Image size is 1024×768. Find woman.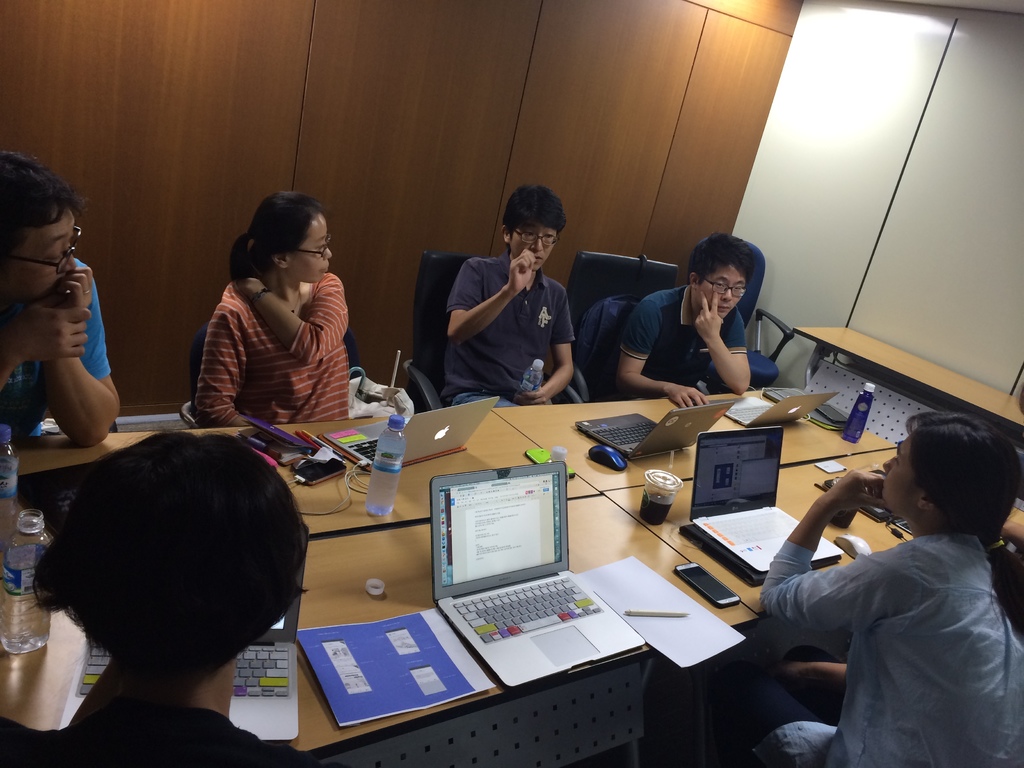
bbox(668, 410, 1023, 767).
